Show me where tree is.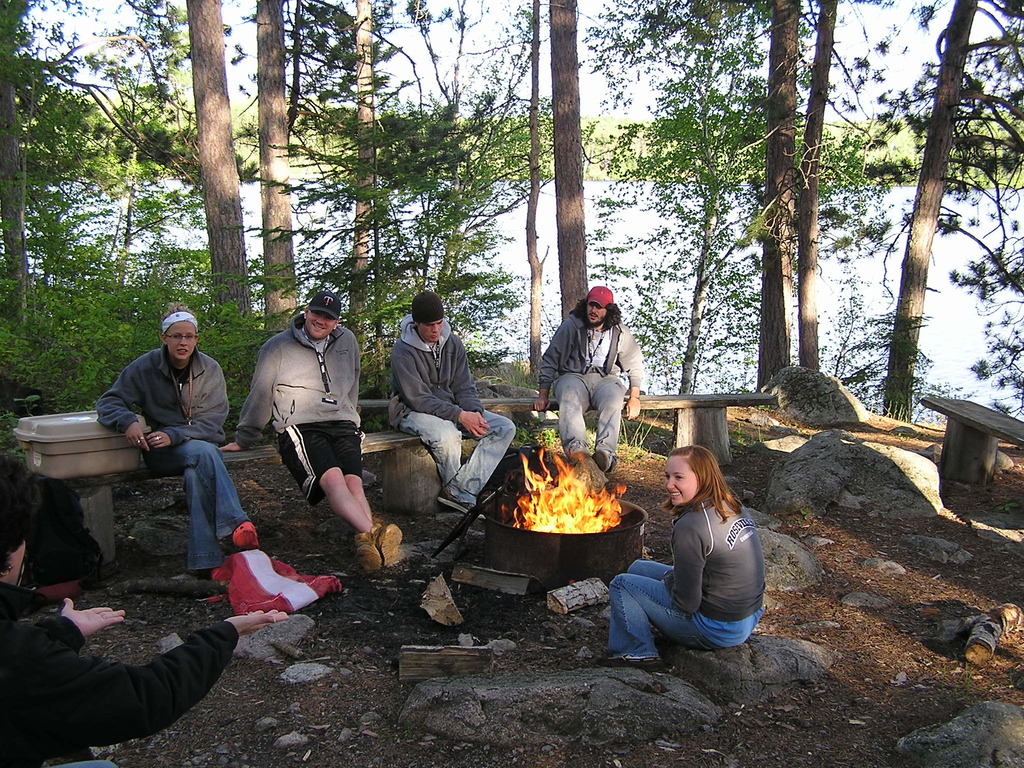
tree is at (x1=183, y1=0, x2=268, y2=336).
